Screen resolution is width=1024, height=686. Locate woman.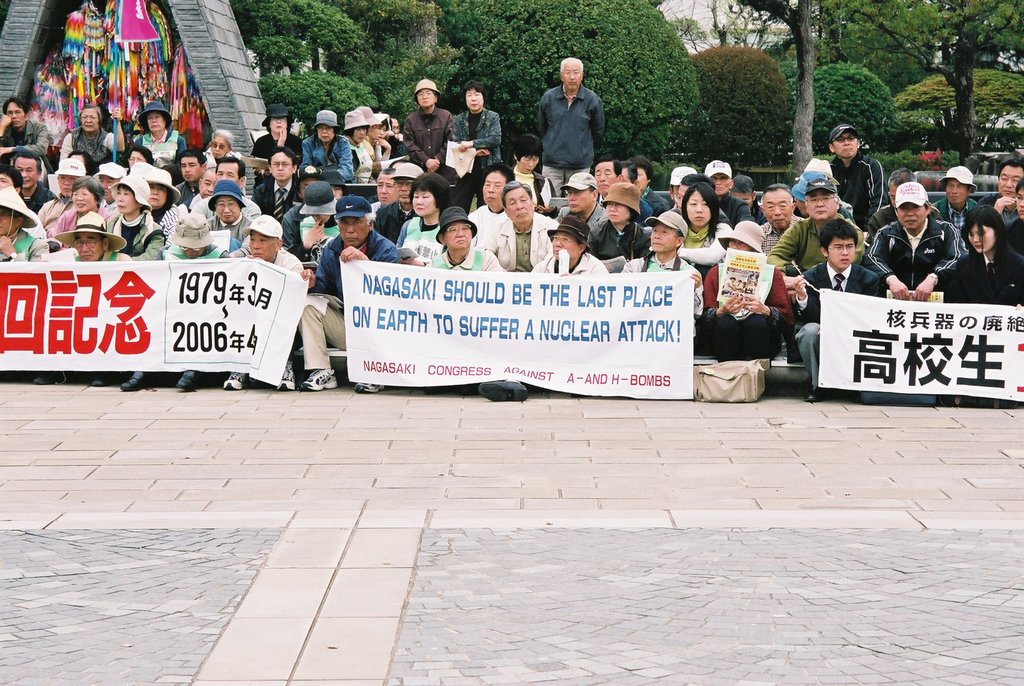
127:100:188:170.
